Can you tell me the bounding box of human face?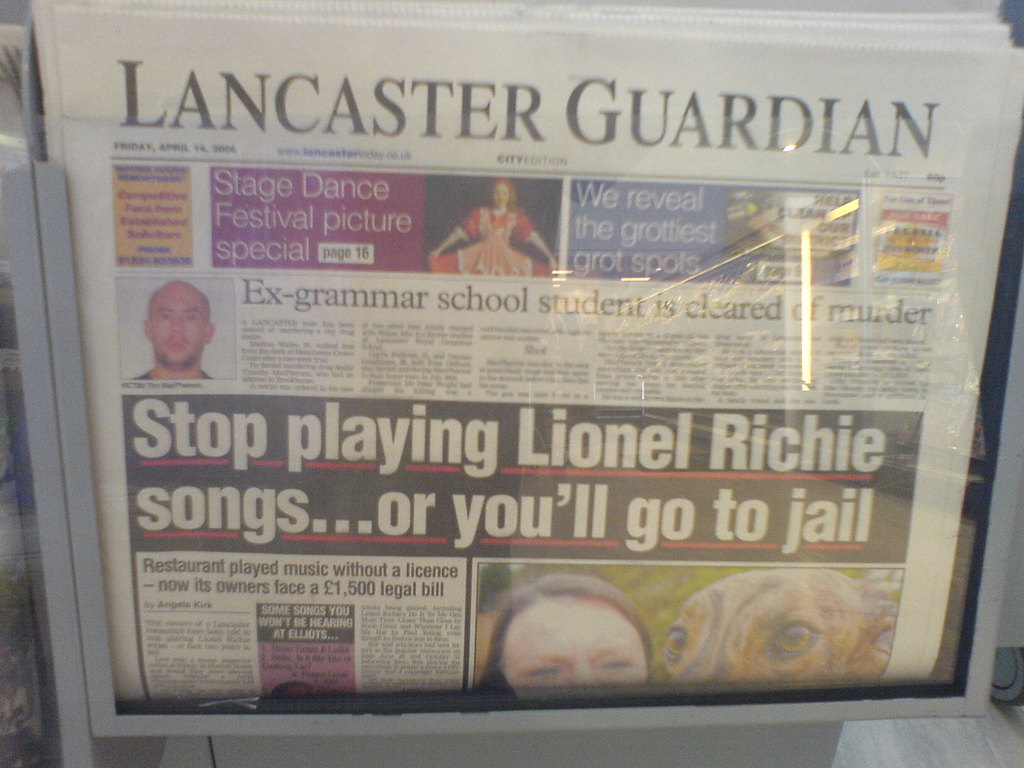
(497, 596, 649, 688).
